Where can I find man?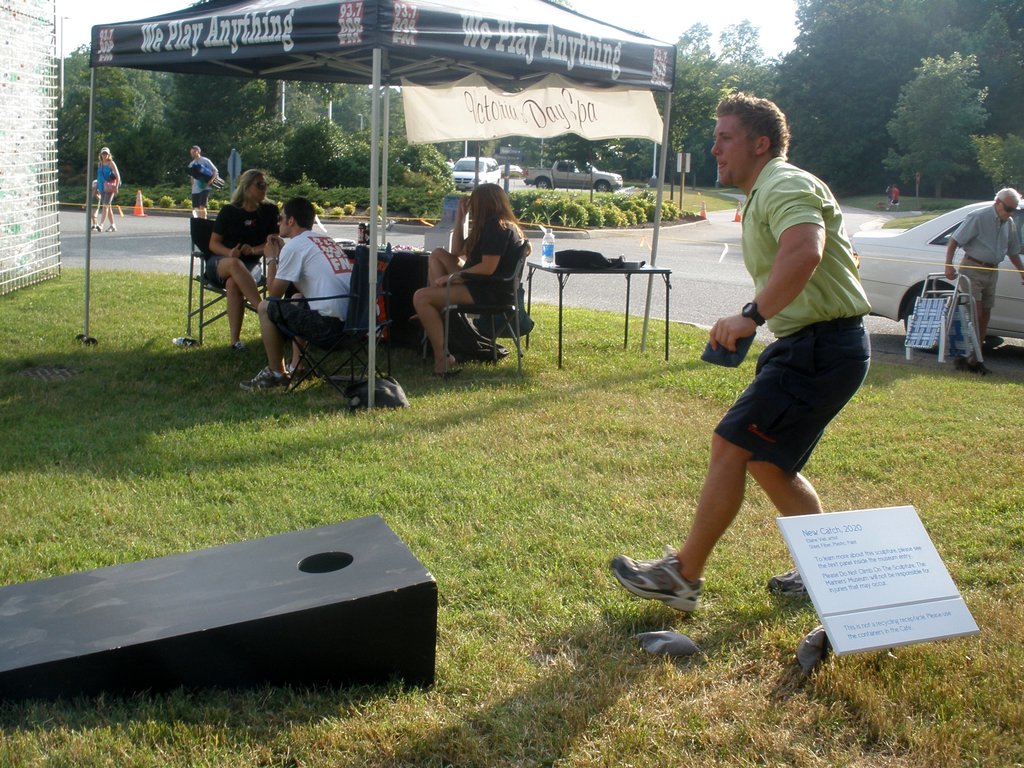
You can find it at 186,143,218,217.
